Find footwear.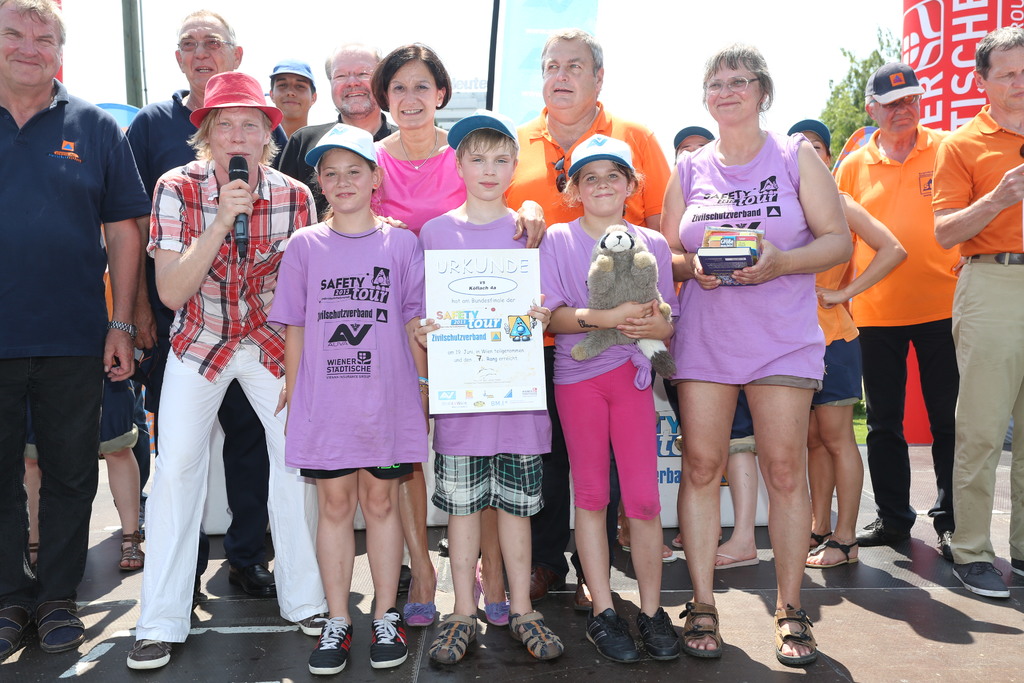
box(771, 605, 819, 667).
